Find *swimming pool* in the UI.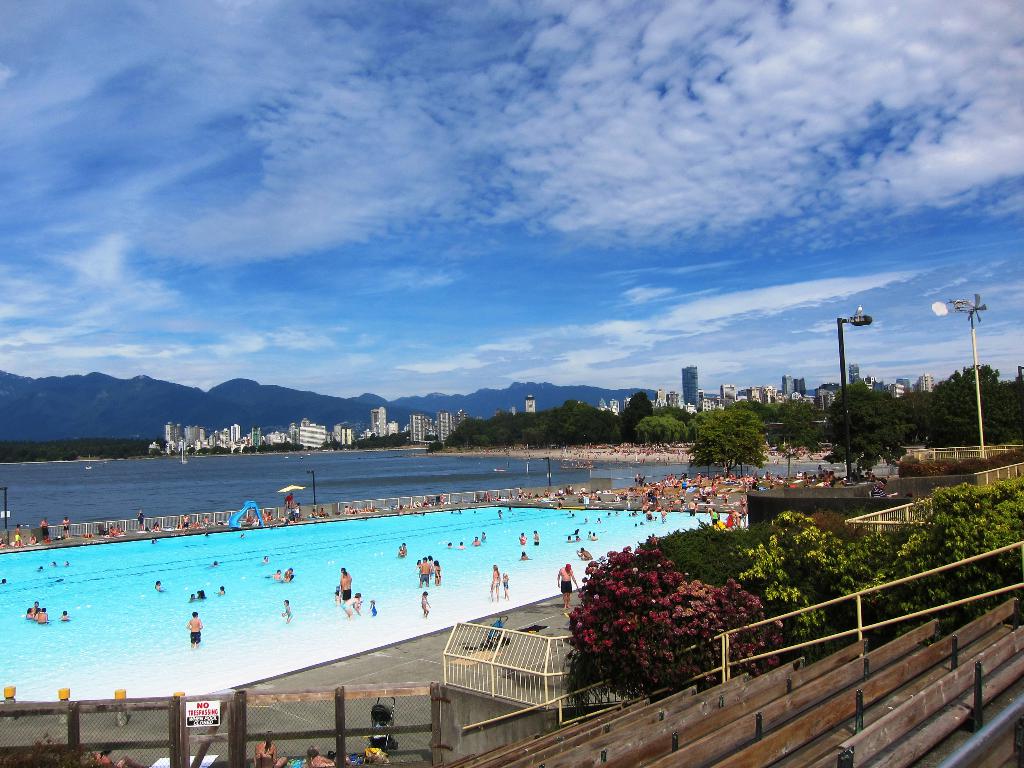
UI element at (x1=31, y1=499, x2=641, y2=728).
